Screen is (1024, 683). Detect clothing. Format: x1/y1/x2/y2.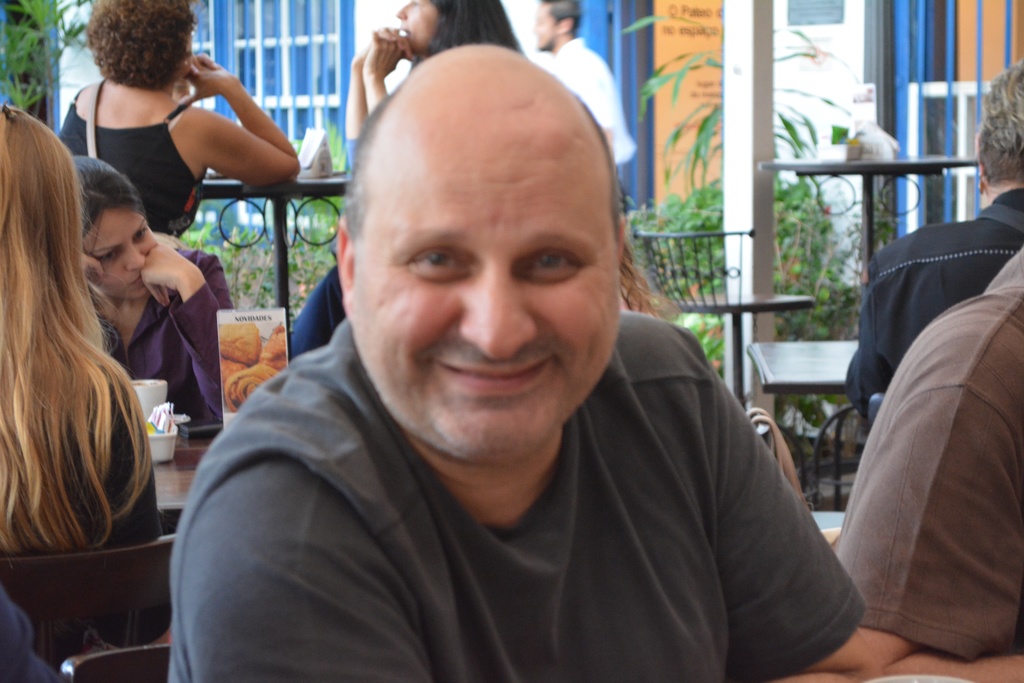
840/188/1023/431.
